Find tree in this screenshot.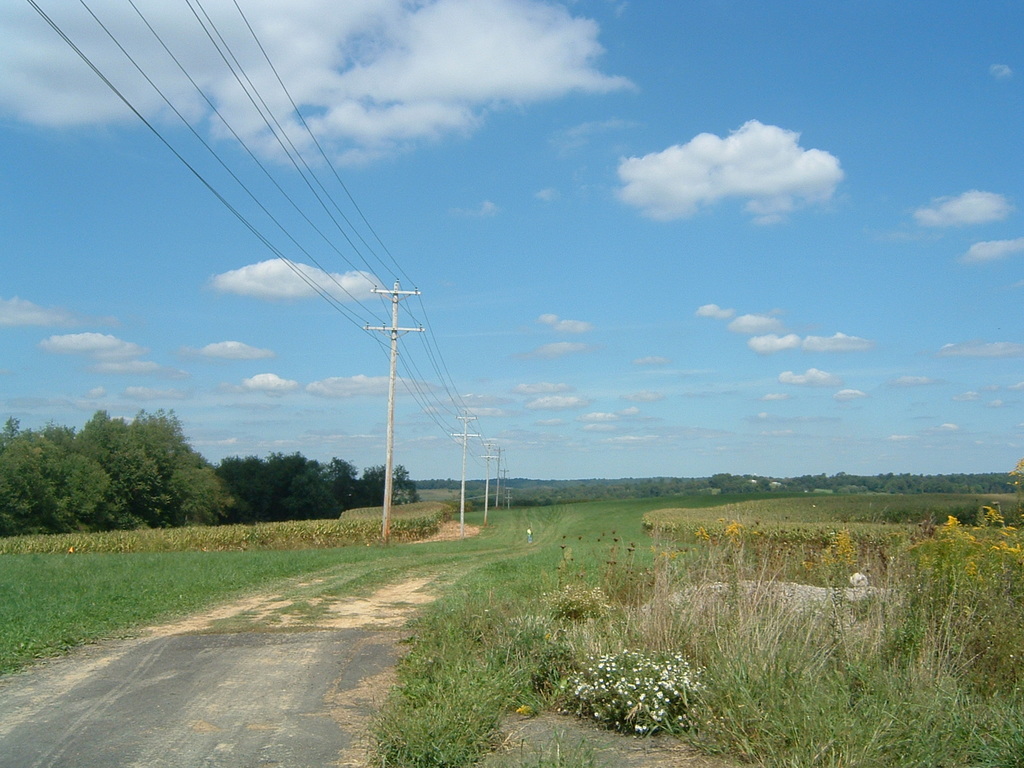
The bounding box for tree is BBox(216, 444, 344, 520).
